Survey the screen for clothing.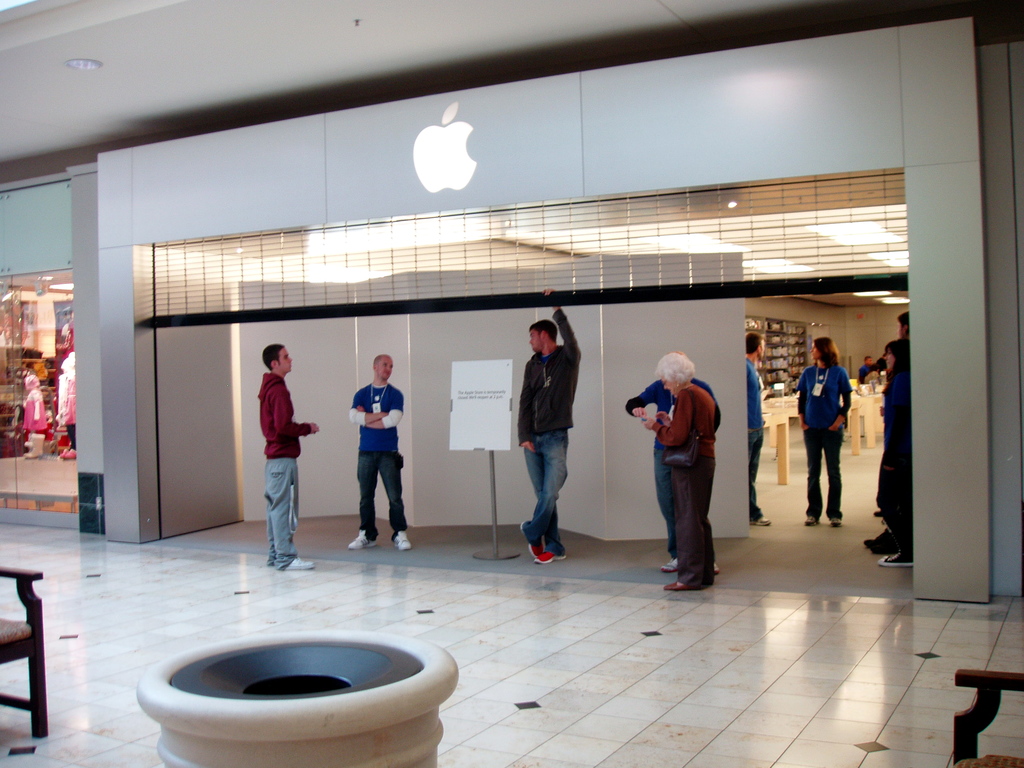
Survey found: l=241, t=341, r=305, b=566.
